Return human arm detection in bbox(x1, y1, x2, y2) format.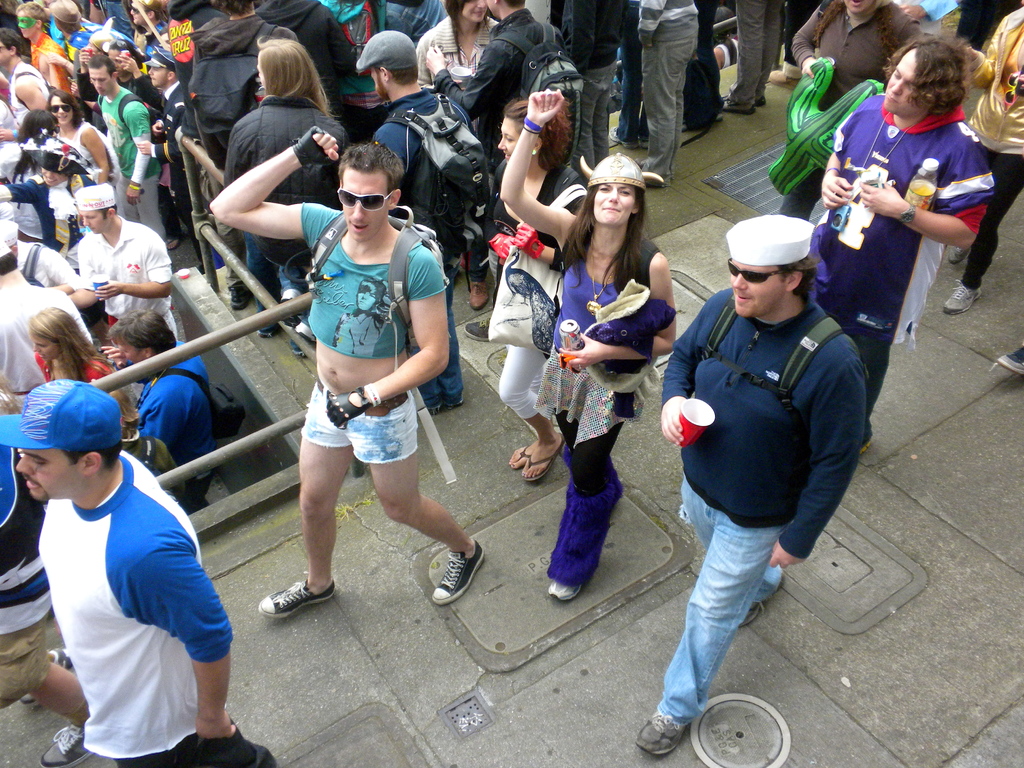
bbox(0, 124, 29, 145).
